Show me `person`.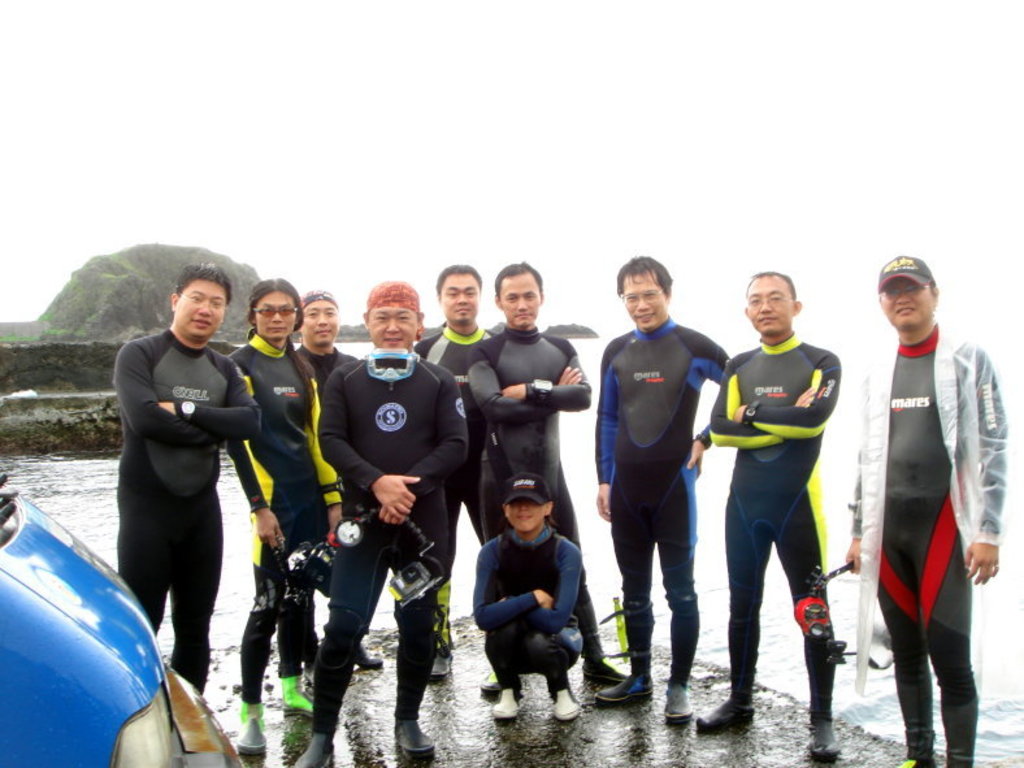
`person` is here: l=591, t=253, r=733, b=726.
